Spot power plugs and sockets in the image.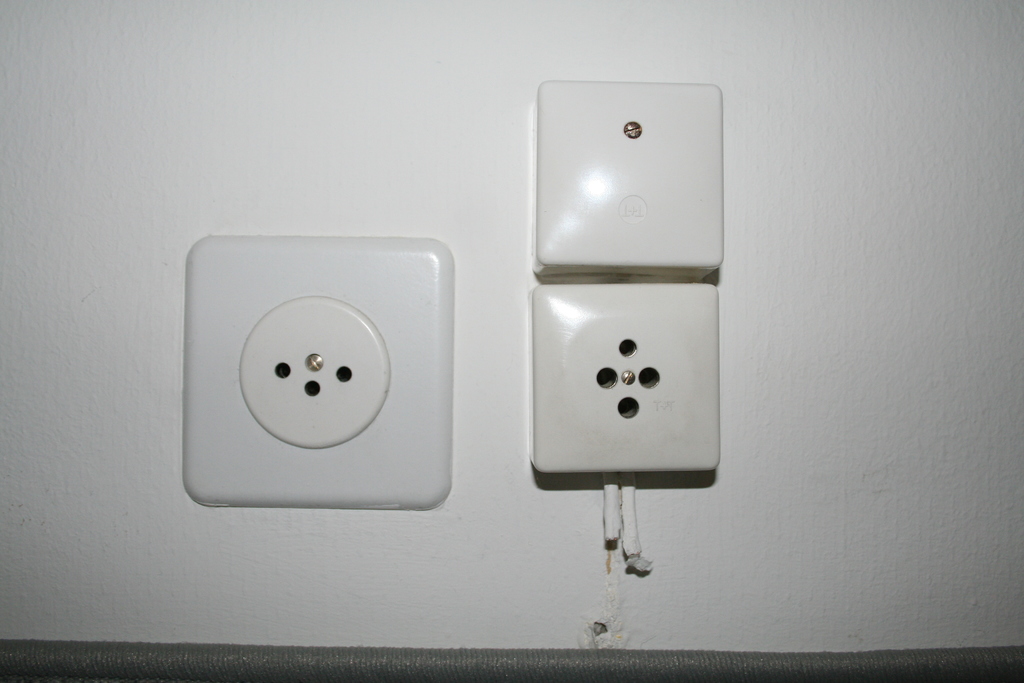
power plugs and sockets found at BBox(532, 83, 726, 270).
